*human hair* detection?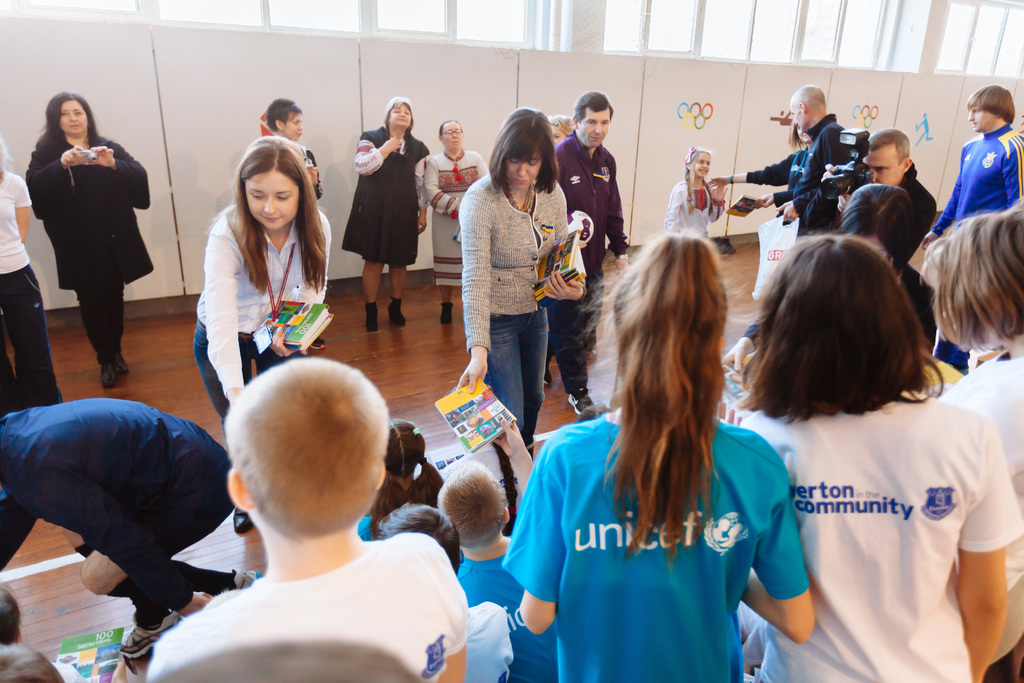
(x1=374, y1=508, x2=460, y2=577)
